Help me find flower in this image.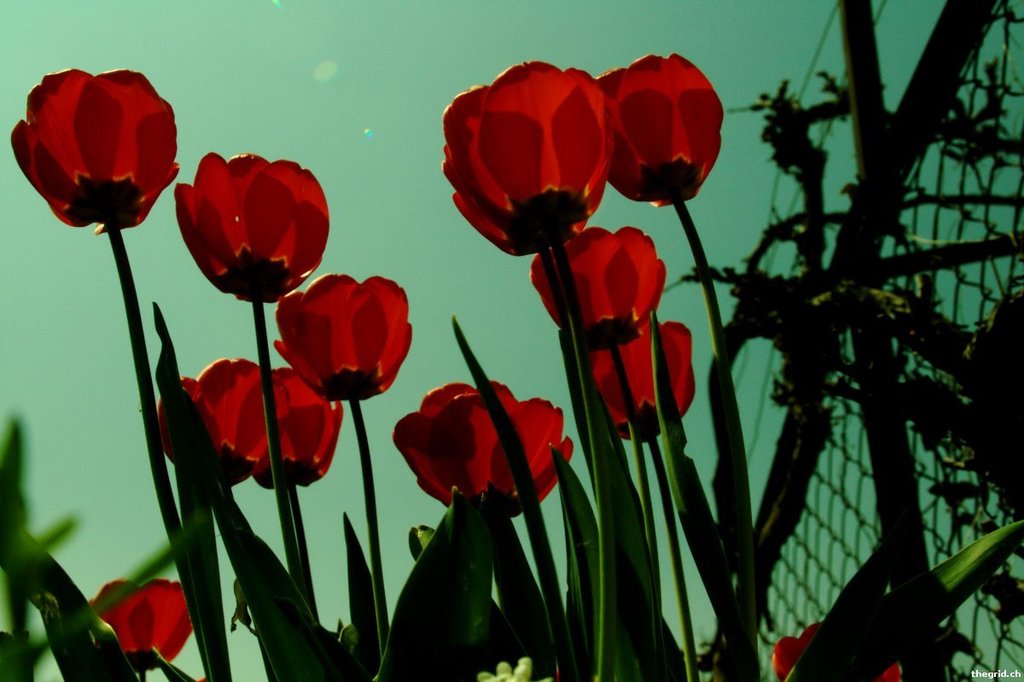
Found it: 271, 272, 409, 402.
